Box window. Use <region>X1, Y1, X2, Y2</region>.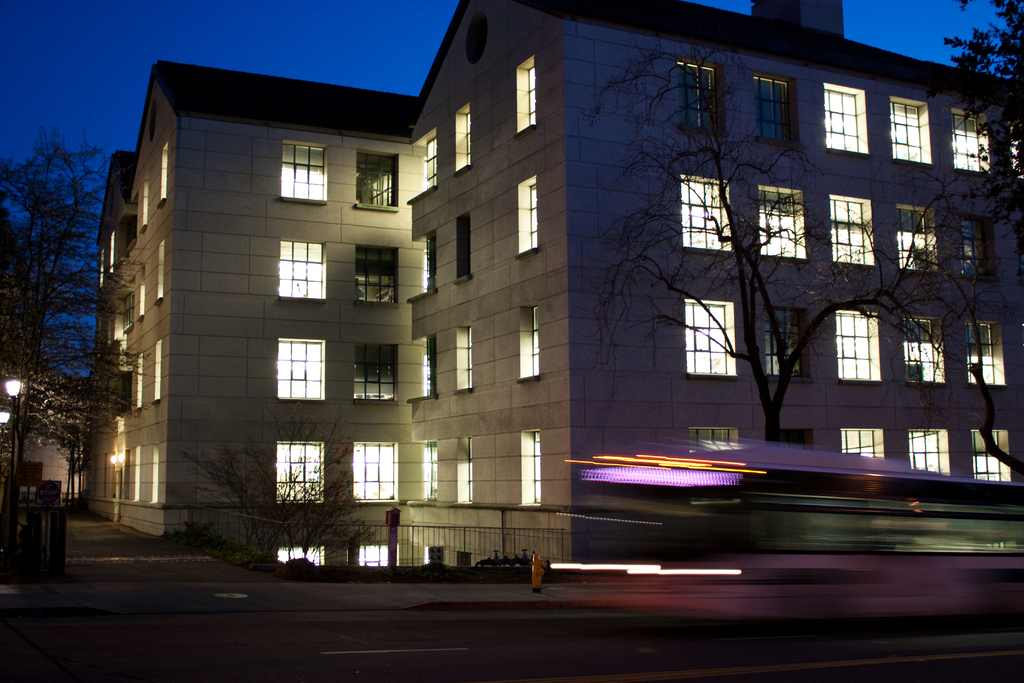
<region>152, 339, 163, 406</region>.
